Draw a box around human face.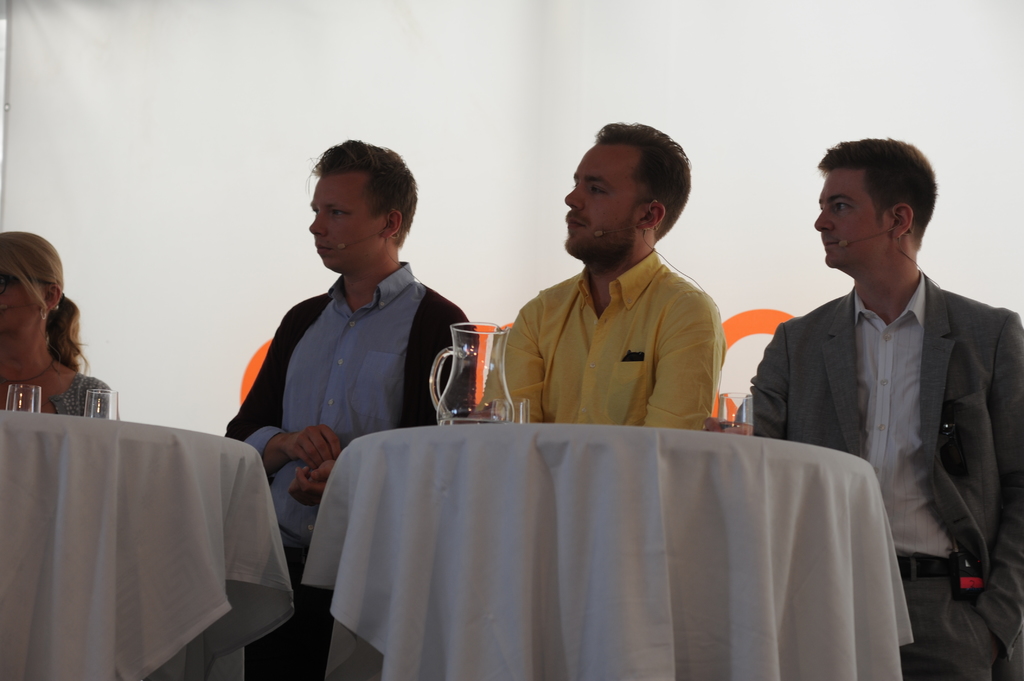
crop(813, 168, 894, 268).
